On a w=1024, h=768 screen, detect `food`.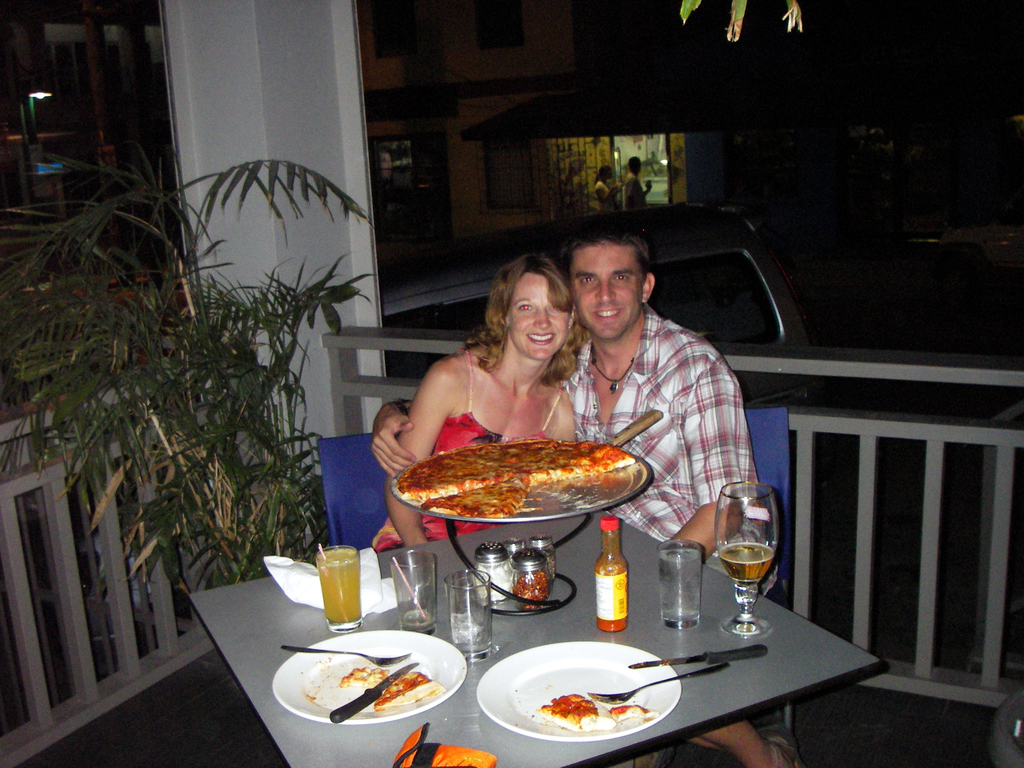
541, 688, 614, 728.
